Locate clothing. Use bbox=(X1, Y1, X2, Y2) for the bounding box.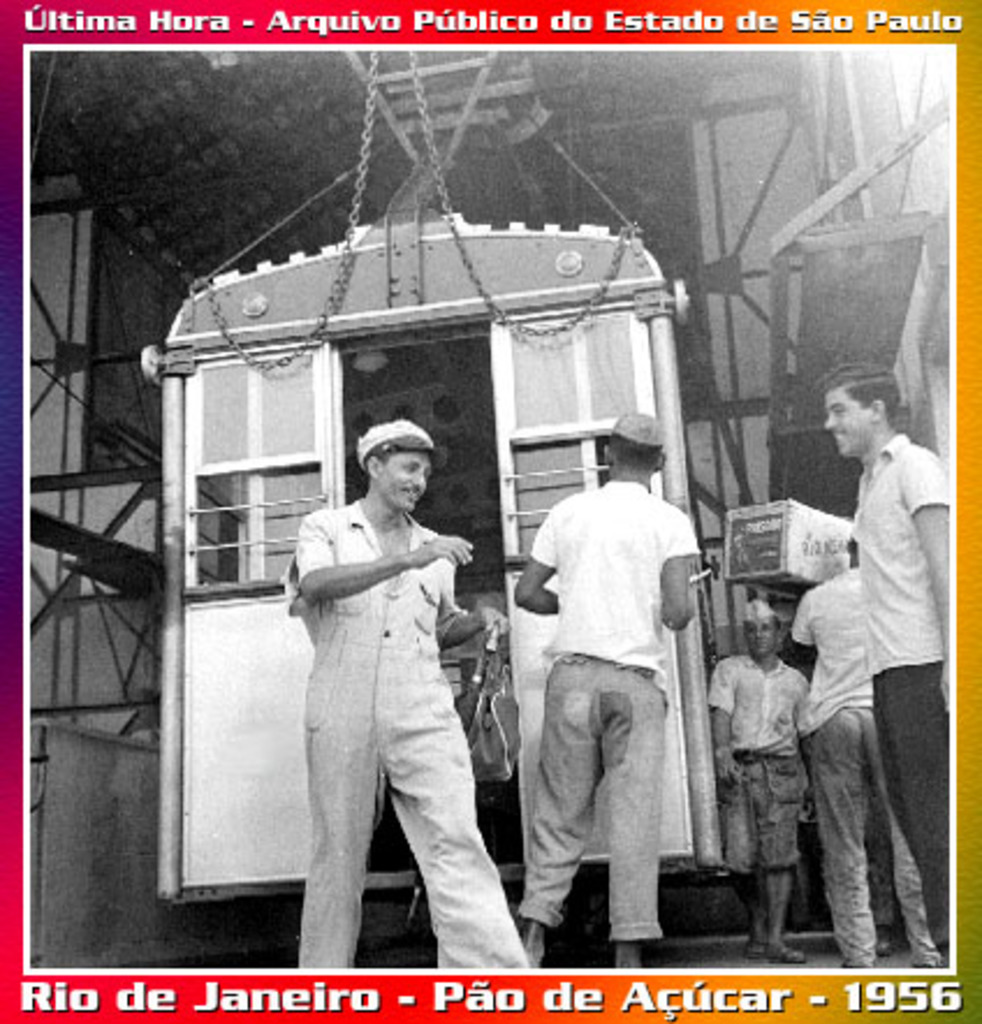
bbox=(794, 554, 936, 961).
